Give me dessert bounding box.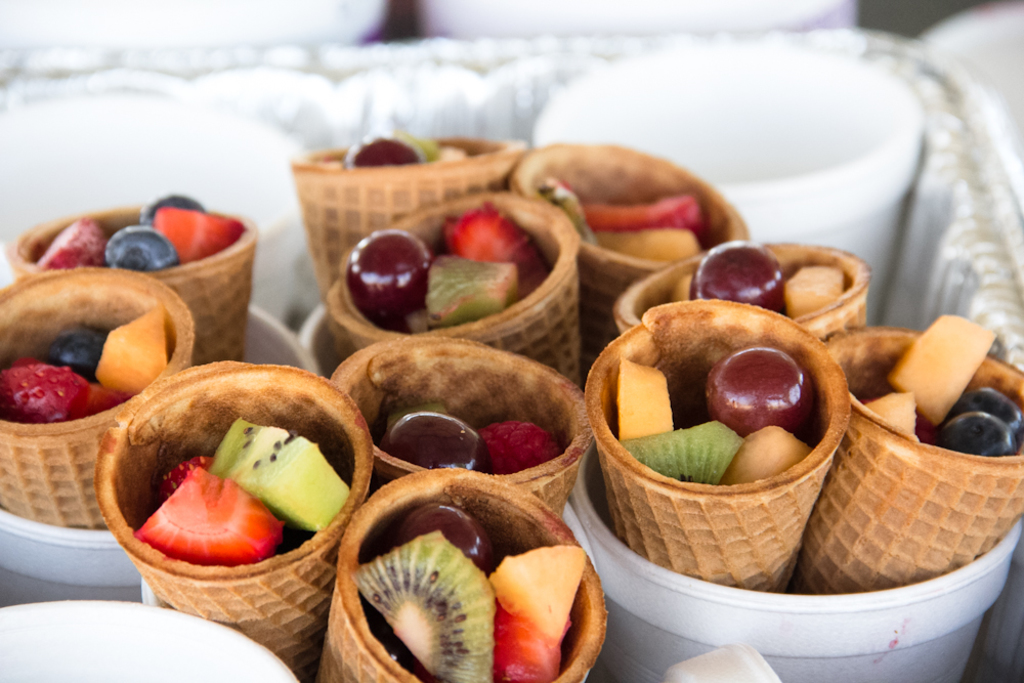
[left=96, top=361, right=368, bottom=675].
